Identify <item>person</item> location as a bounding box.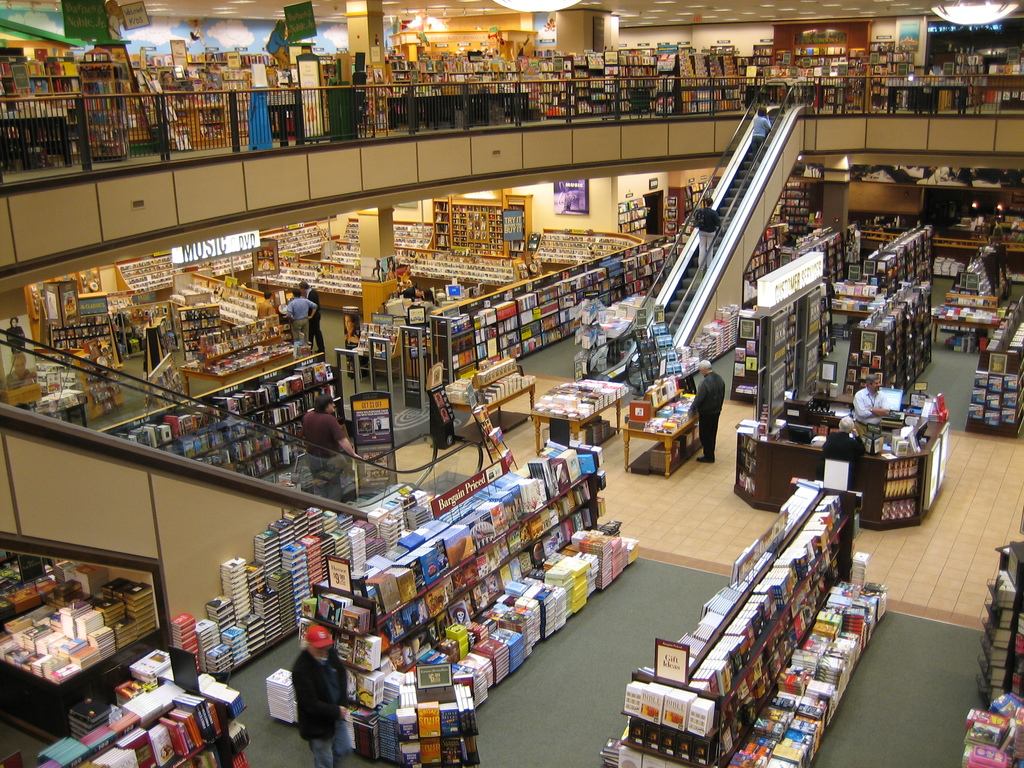
bbox=(295, 273, 331, 362).
